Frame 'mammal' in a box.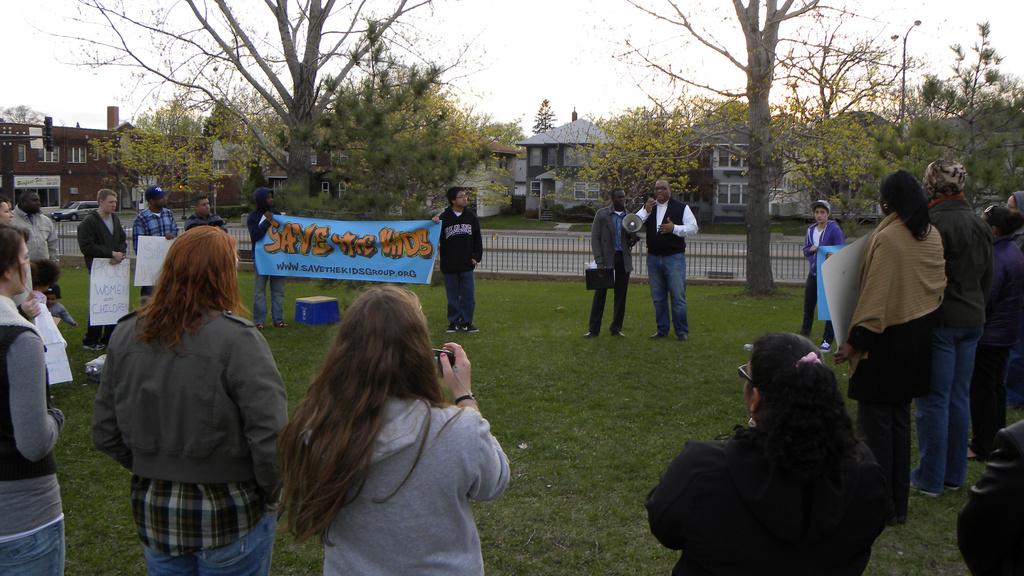
rect(923, 168, 992, 498).
